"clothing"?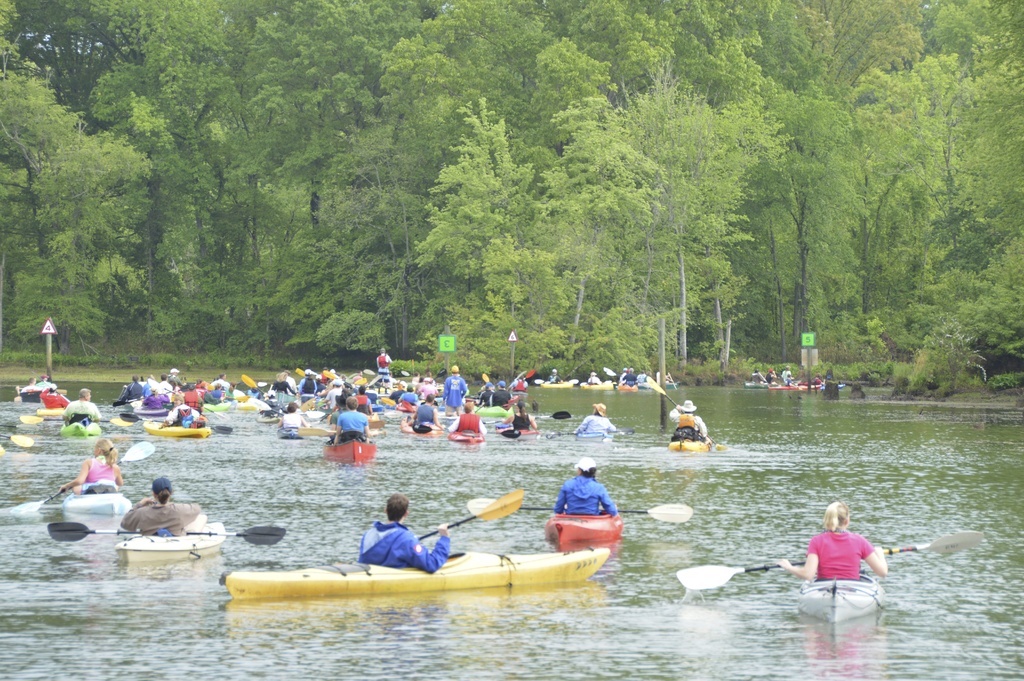
bbox(61, 398, 102, 420)
